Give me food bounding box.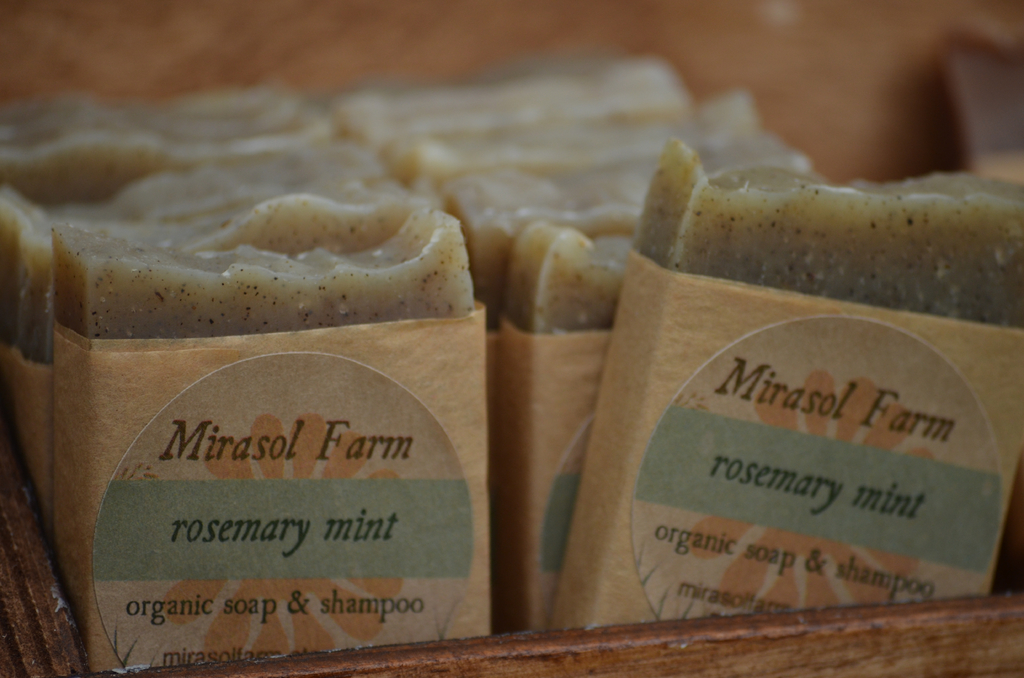
(0,49,1023,677).
